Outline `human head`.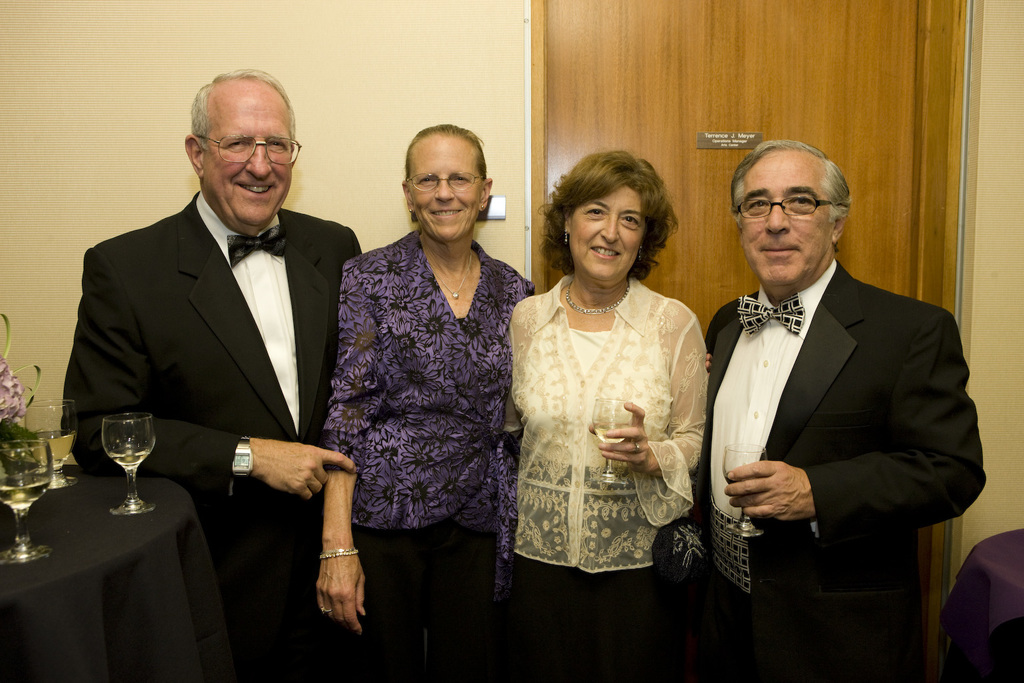
Outline: left=401, top=123, right=492, bottom=242.
